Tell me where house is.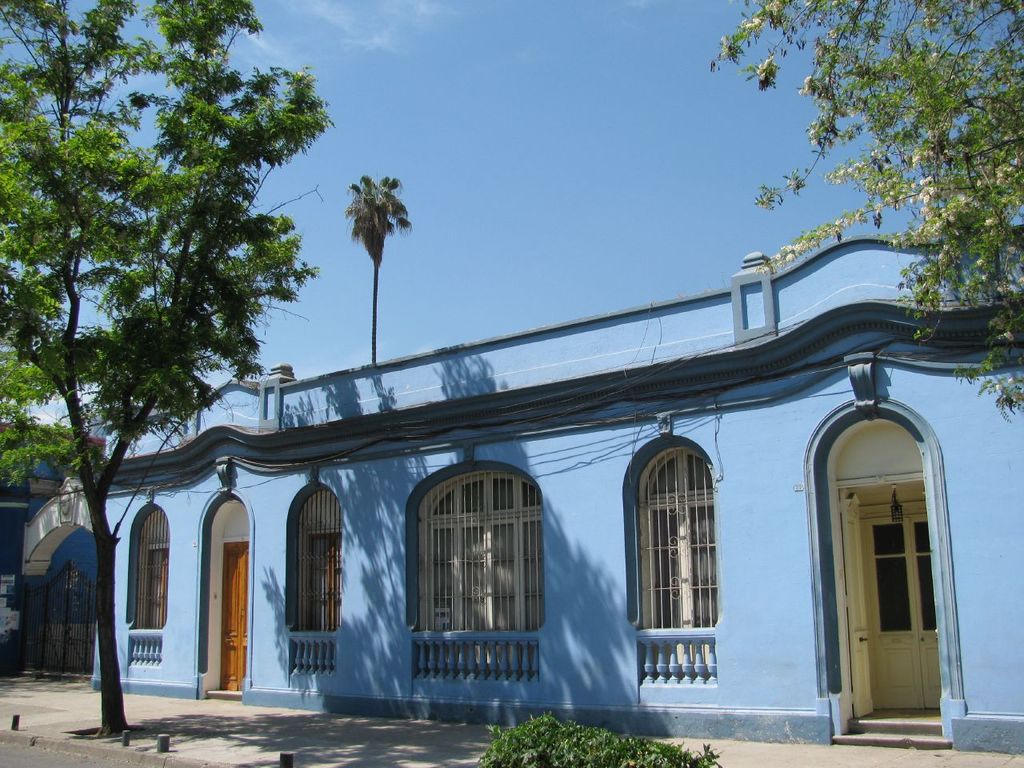
house is at [15, 226, 1023, 767].
